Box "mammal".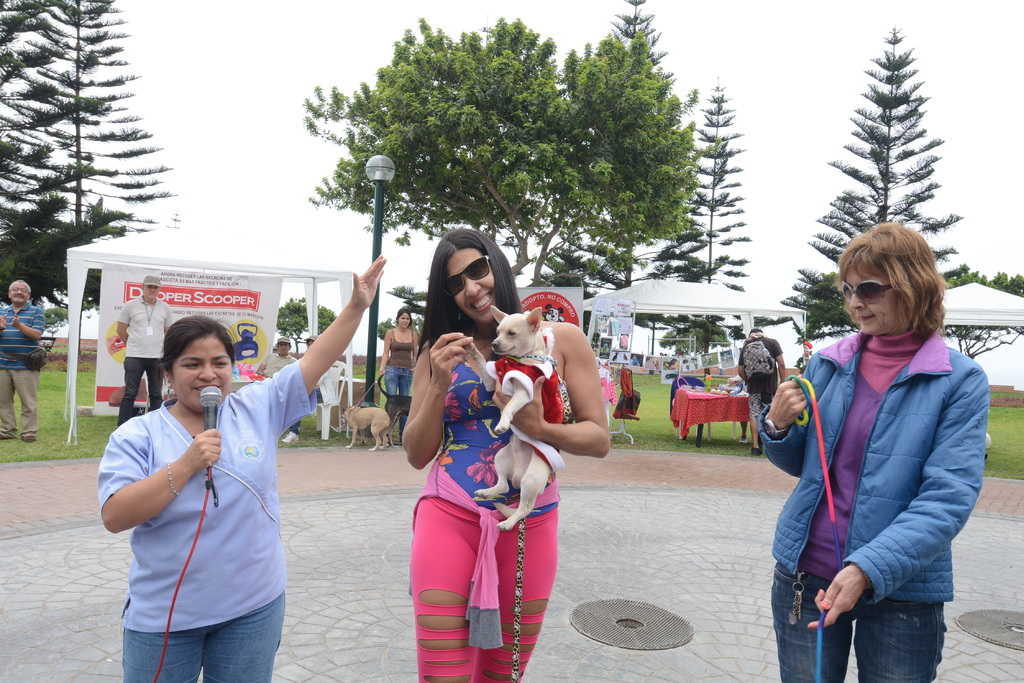
box(456, 304, 564, 525).
